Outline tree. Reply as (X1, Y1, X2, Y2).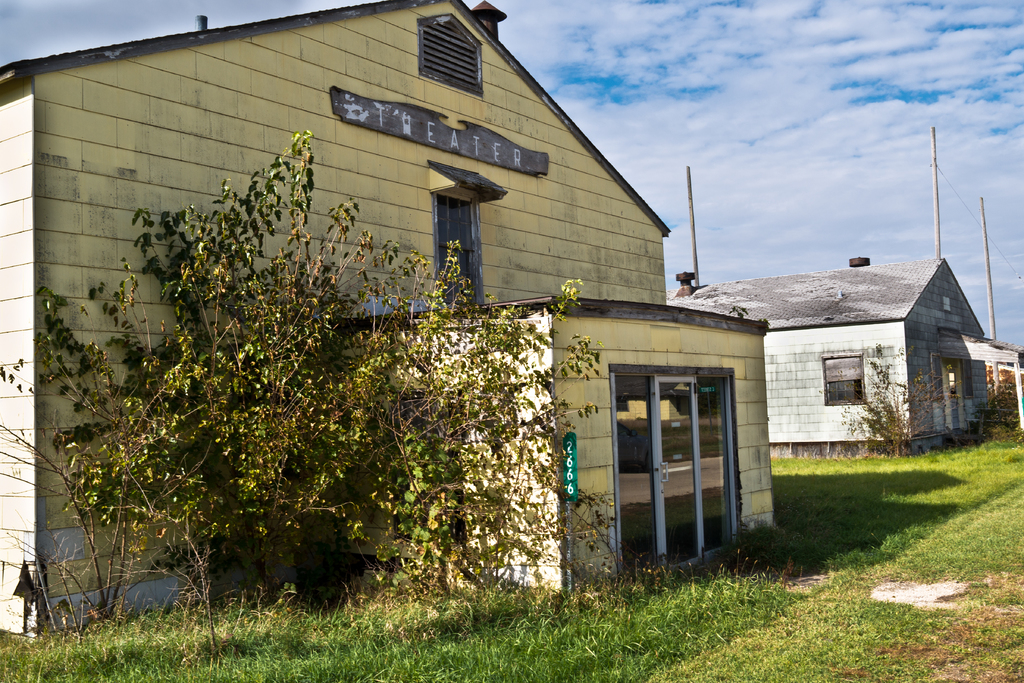
(832, 338, 924, 458).
